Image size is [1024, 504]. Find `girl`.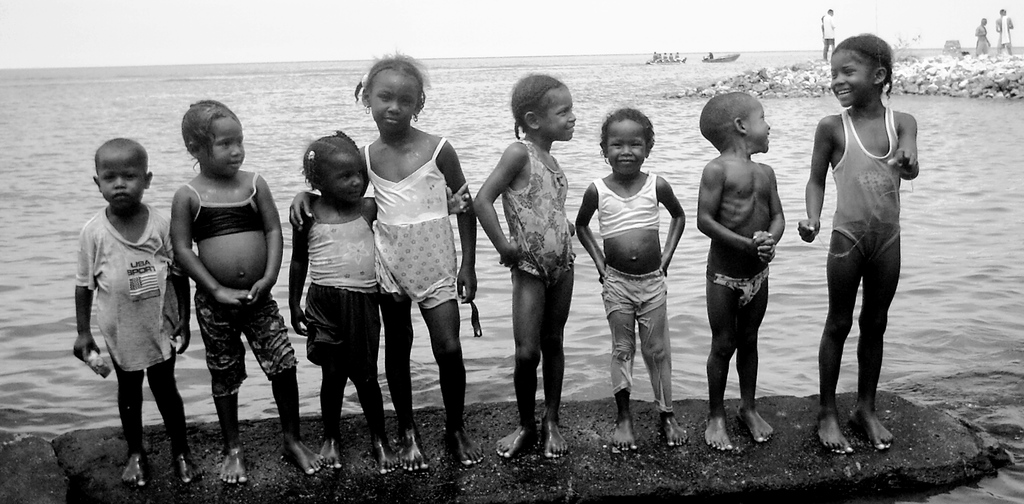
select_region(577, 107, 682, 451).
